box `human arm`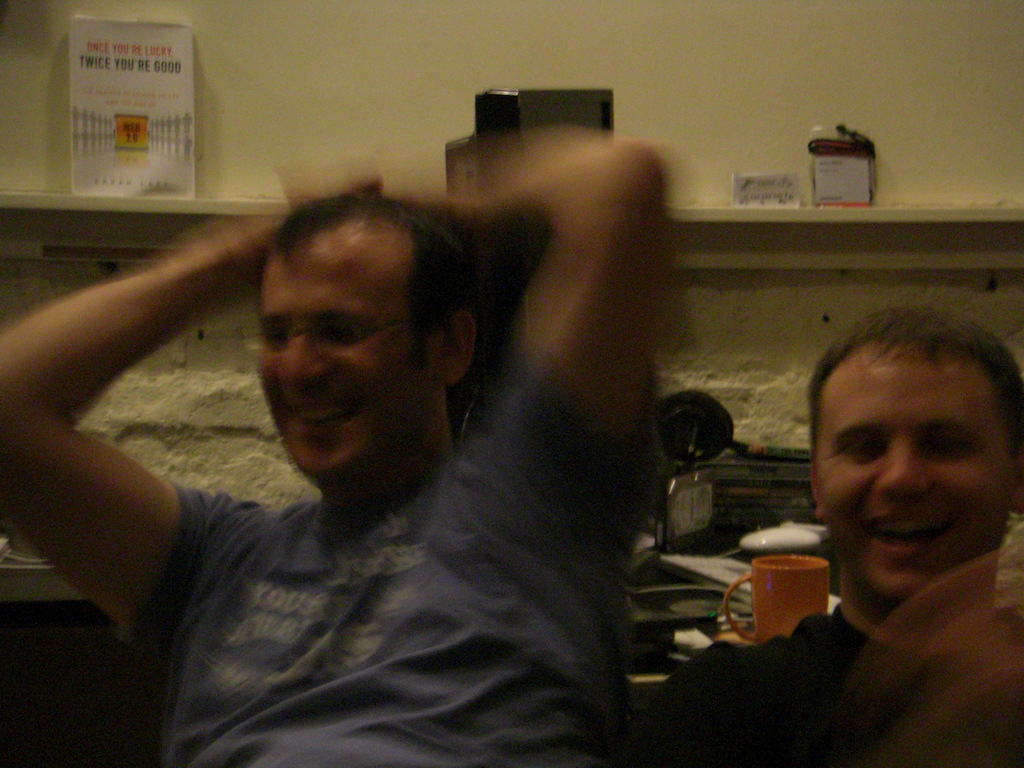
[364, 122, 674, 548]
